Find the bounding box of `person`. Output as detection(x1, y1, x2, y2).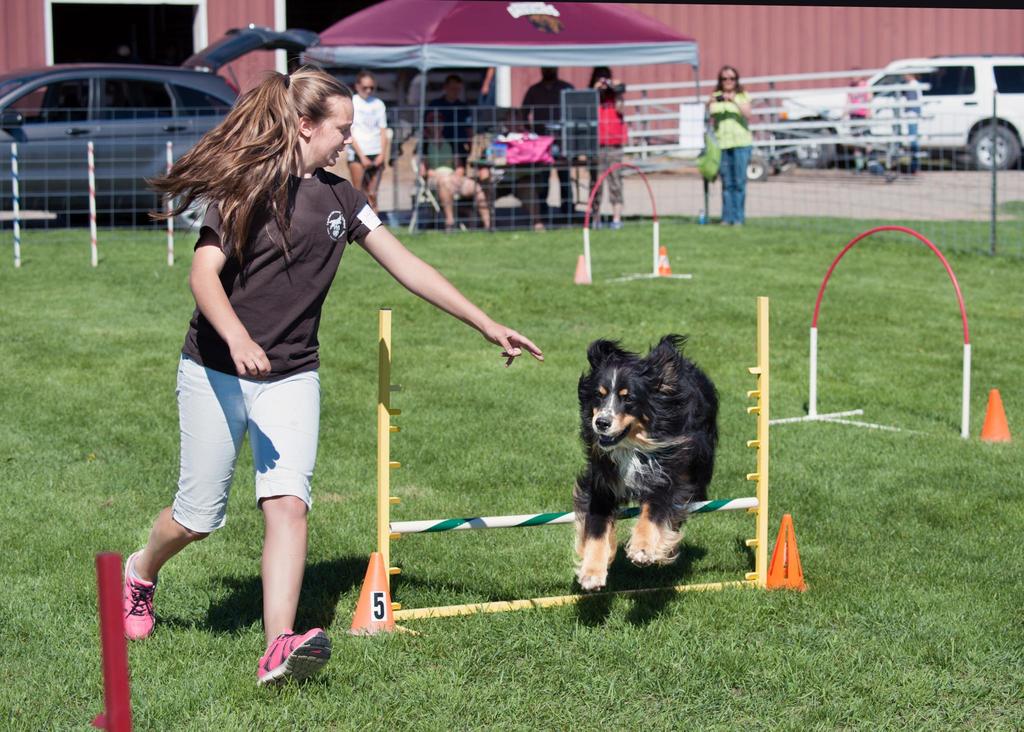
detection(342, 71, 396, 221).
